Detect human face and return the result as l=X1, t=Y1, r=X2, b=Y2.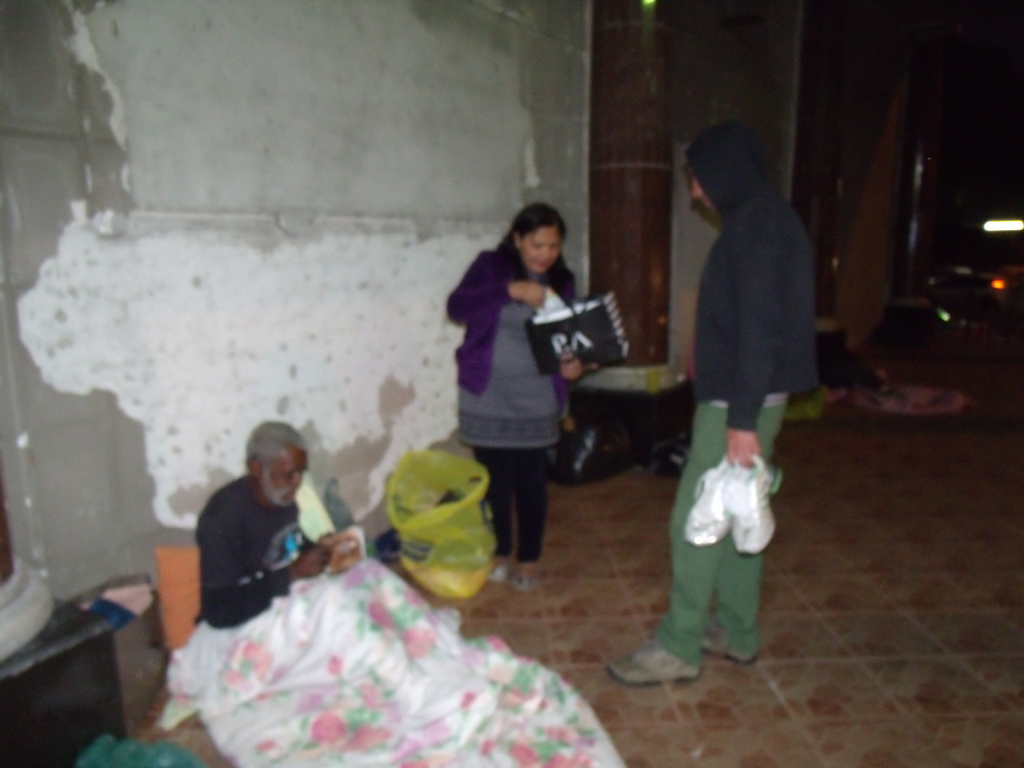
l=260, t=441, r=310, b=504.
